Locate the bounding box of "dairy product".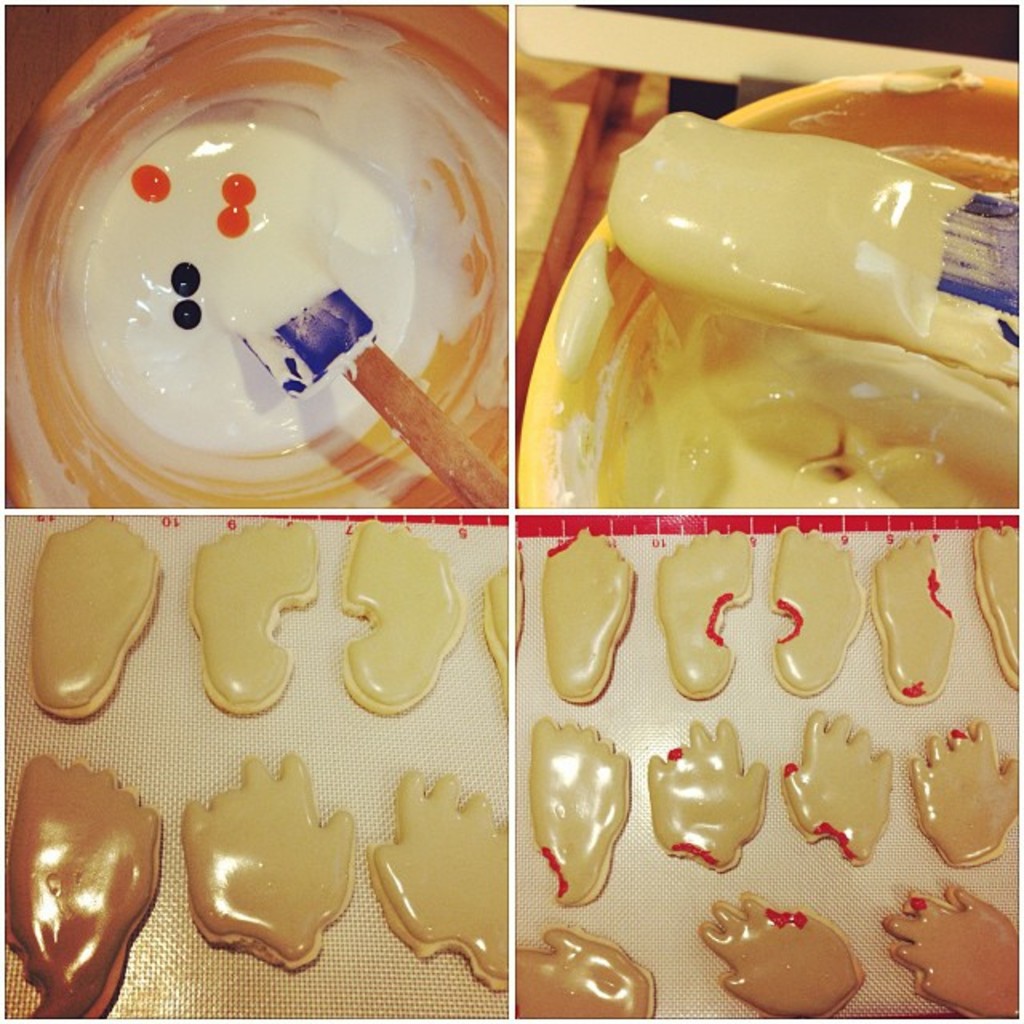
Bounding box: <bbox>362, 538, 450, 677</bbox>.
